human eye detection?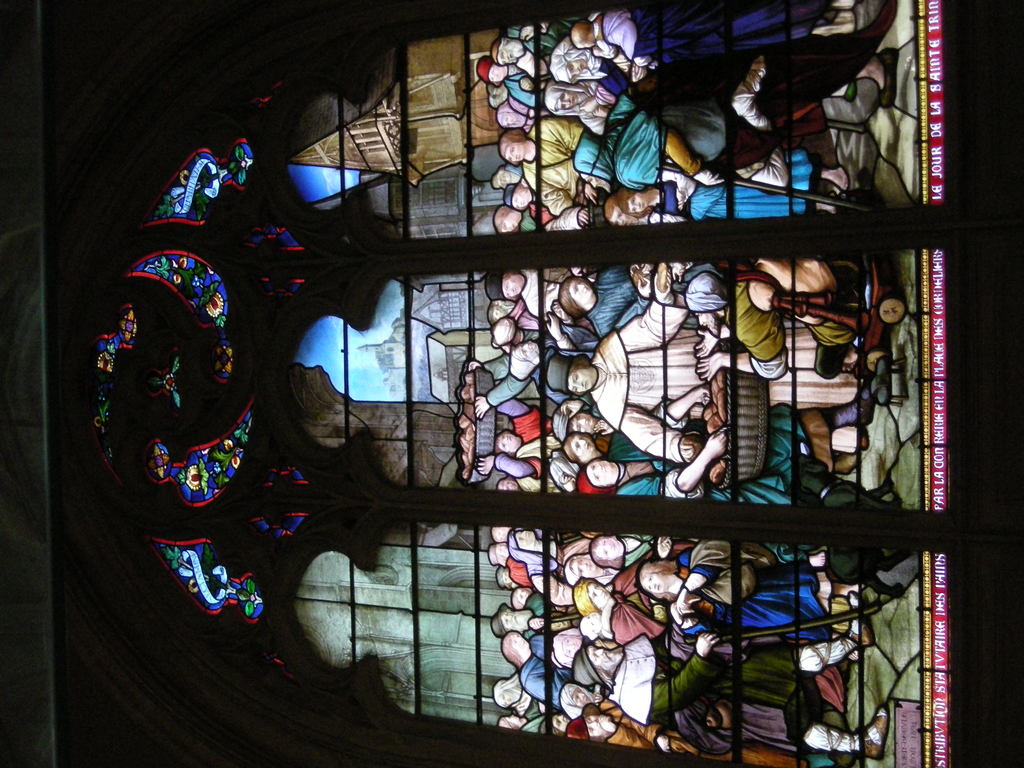
l=518, t=536, r=522, b=544
